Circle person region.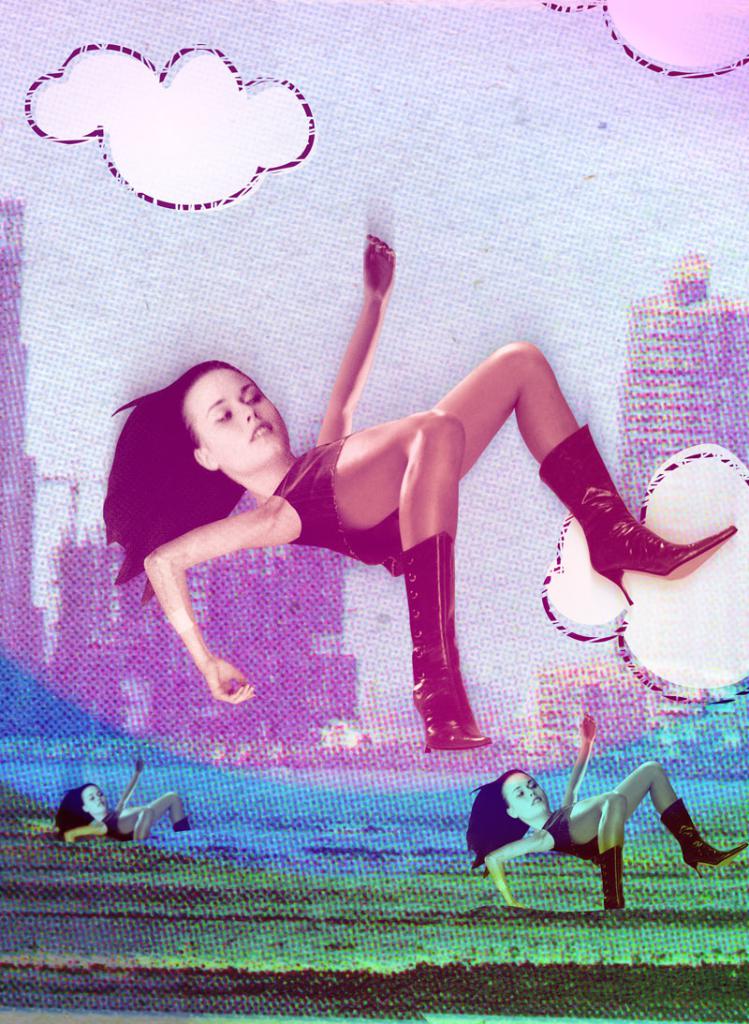
Region: box(458, 693, 748, 914).
